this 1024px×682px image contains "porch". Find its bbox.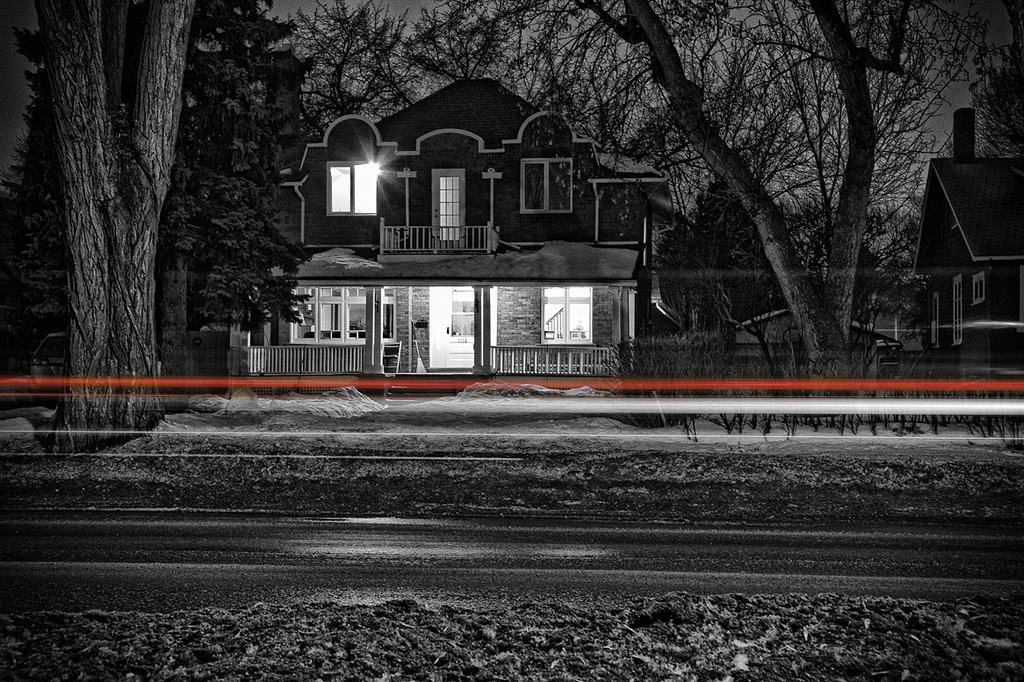
box=[376, 169, 514, 251].
